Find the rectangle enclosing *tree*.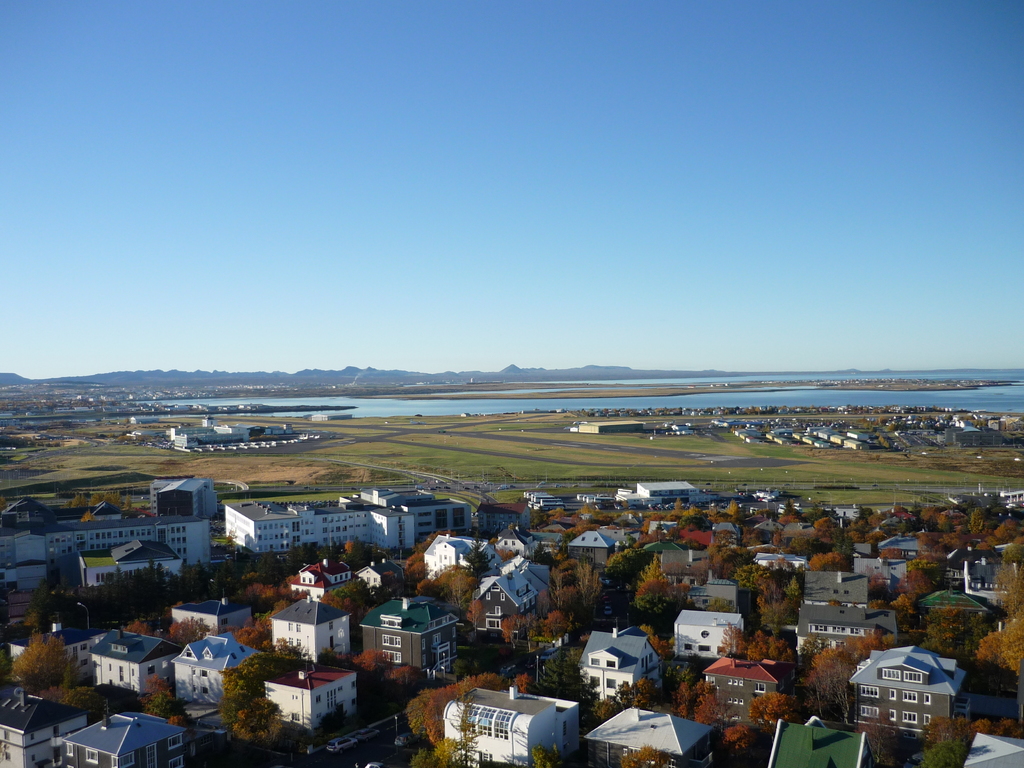
select_region(408, 554, 431, 580).
